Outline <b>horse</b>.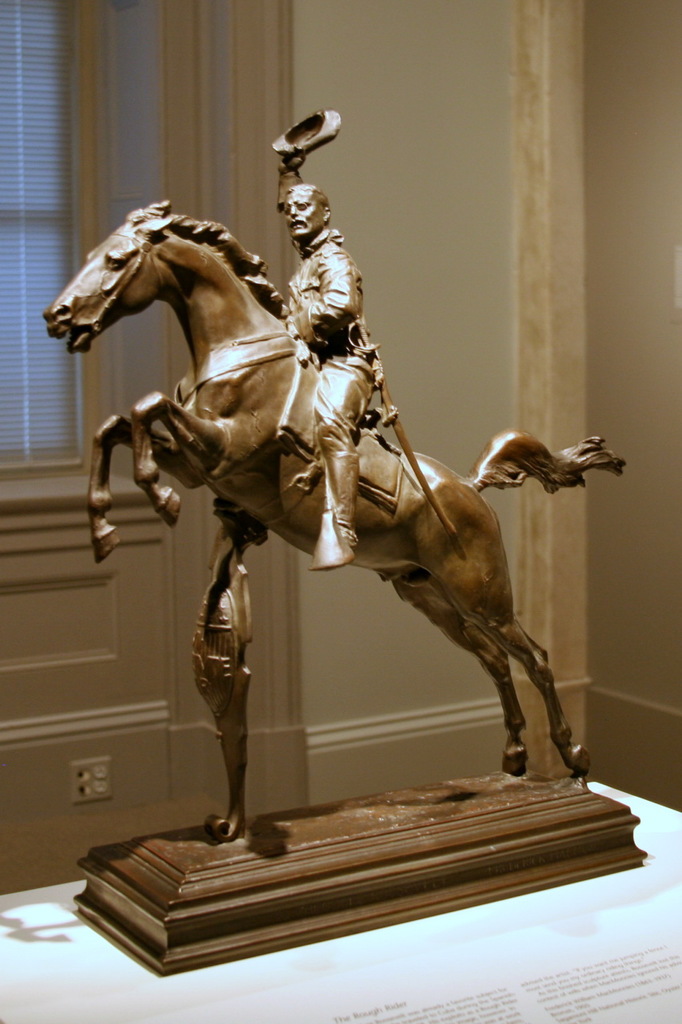
Outline: bbox=[43, 200, 631, 842].
